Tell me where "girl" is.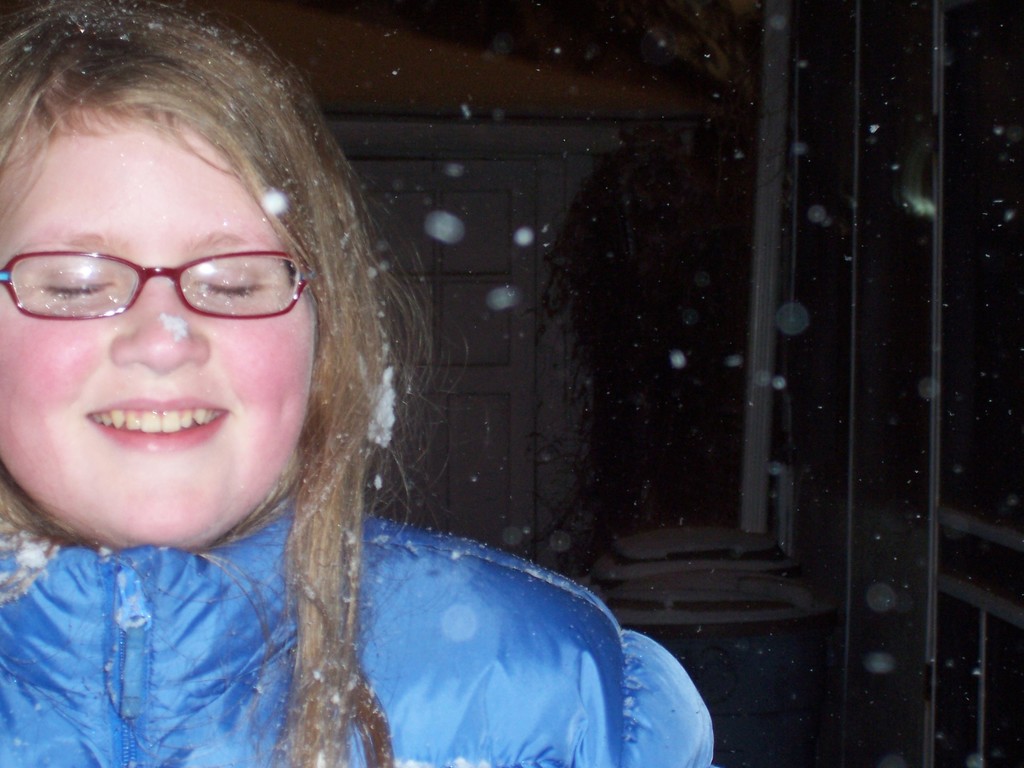
"girl" is at {"left": 0, "top": 0, "right": 715, "bottom": 767}.
